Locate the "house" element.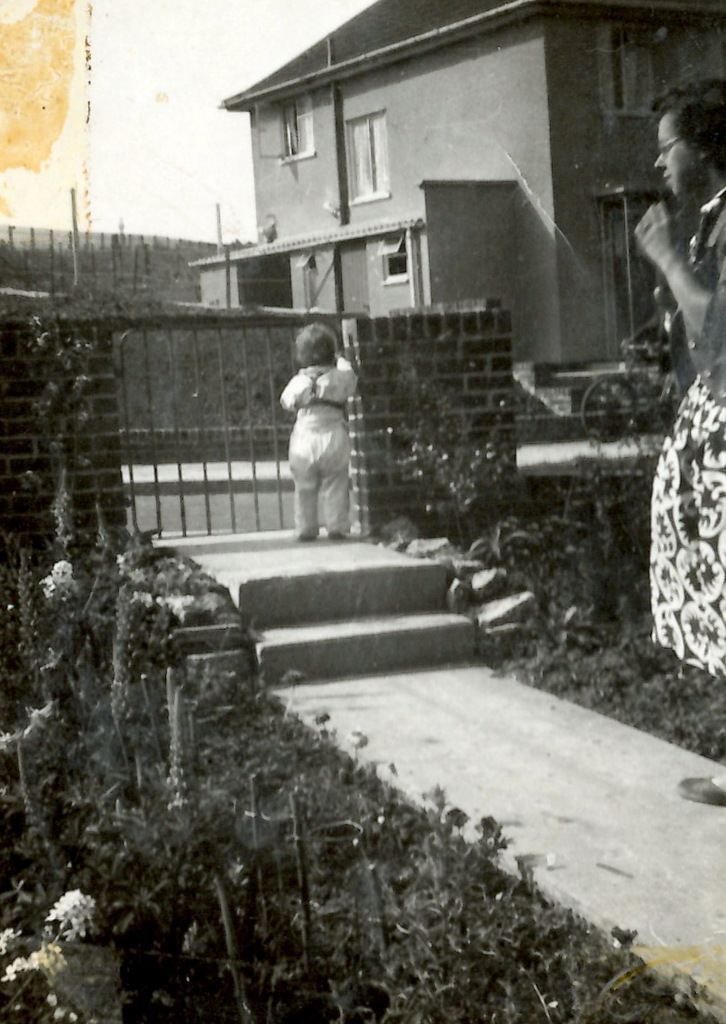
Element bbox: <region>288, 0, 695, 456</region>.
